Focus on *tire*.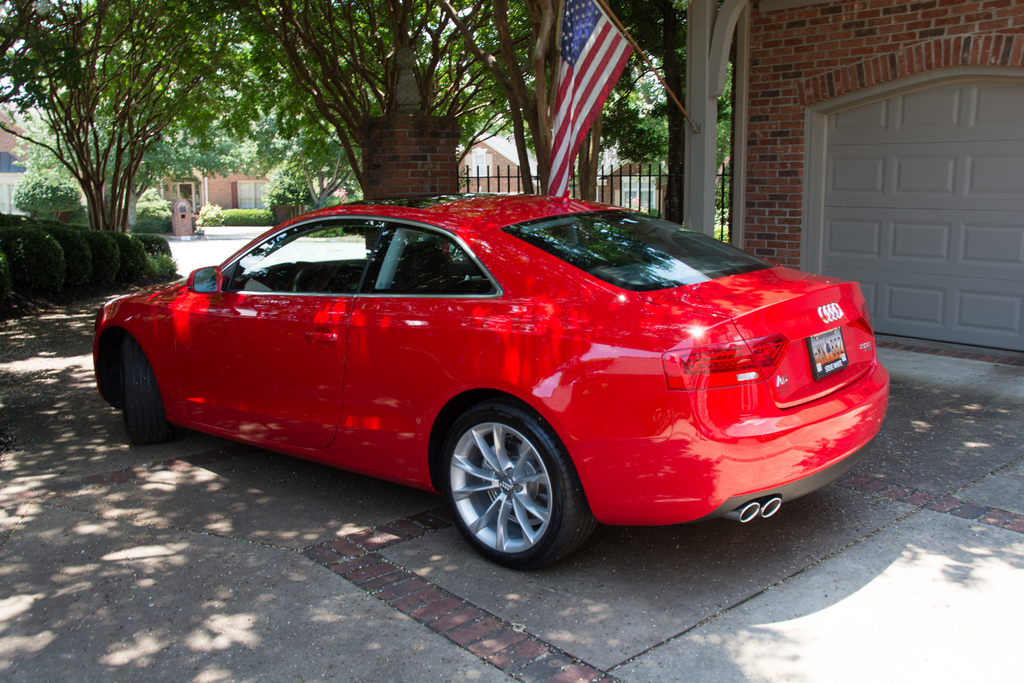
Focused at left=436, top=410, right=596, bottom=567.
